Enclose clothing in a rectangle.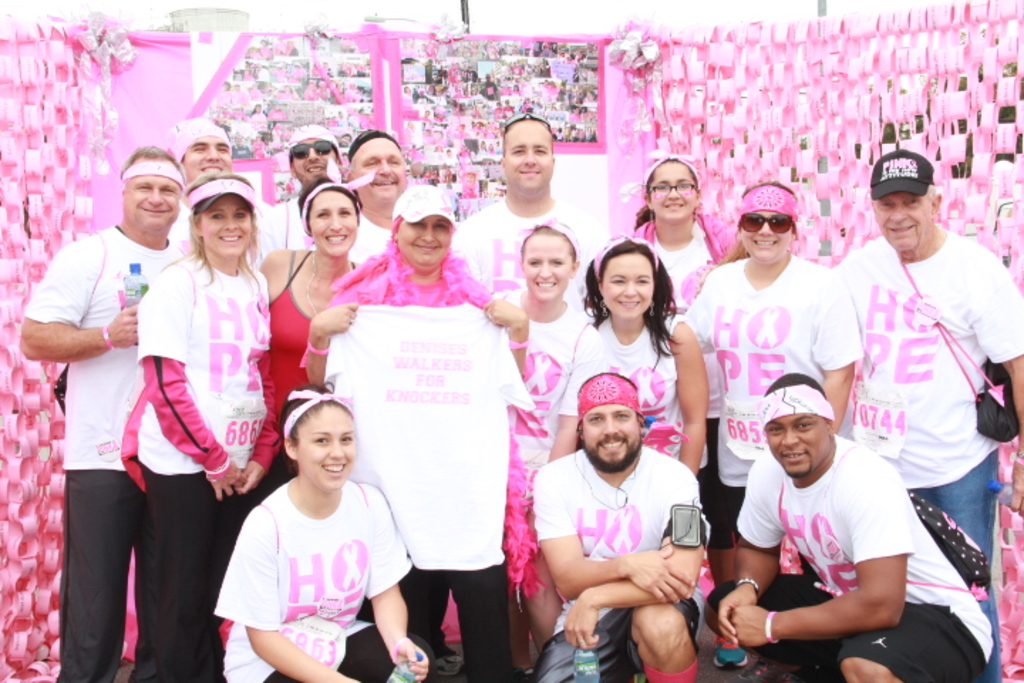
(x1=836, y1=233, x2=1023, y2=682).
